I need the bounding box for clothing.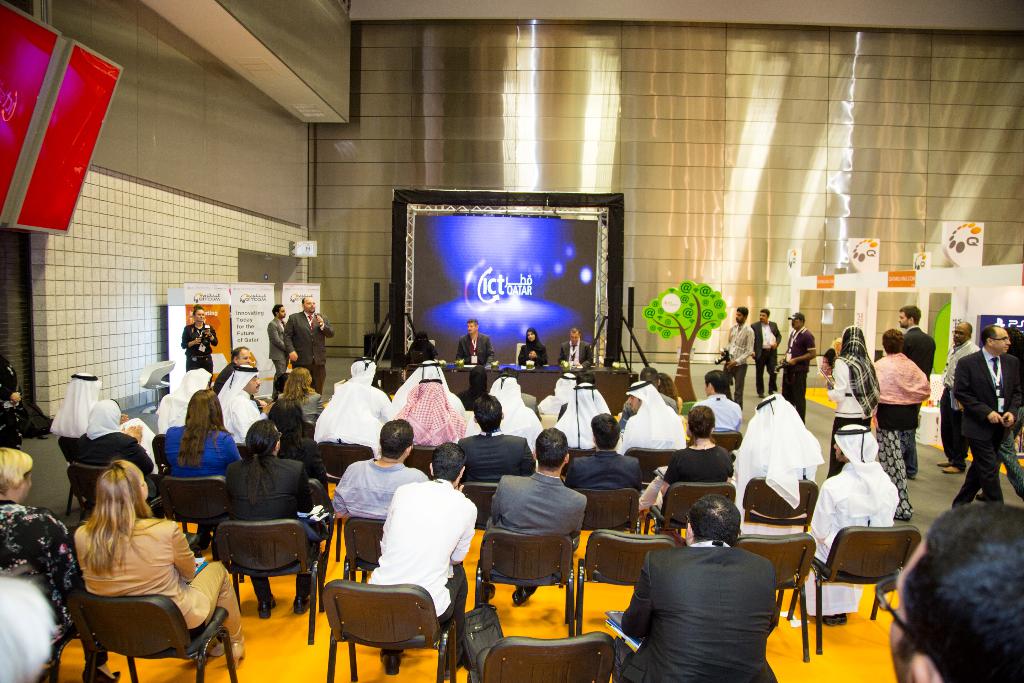
Here it is: region(332, 464, 431, 513).
